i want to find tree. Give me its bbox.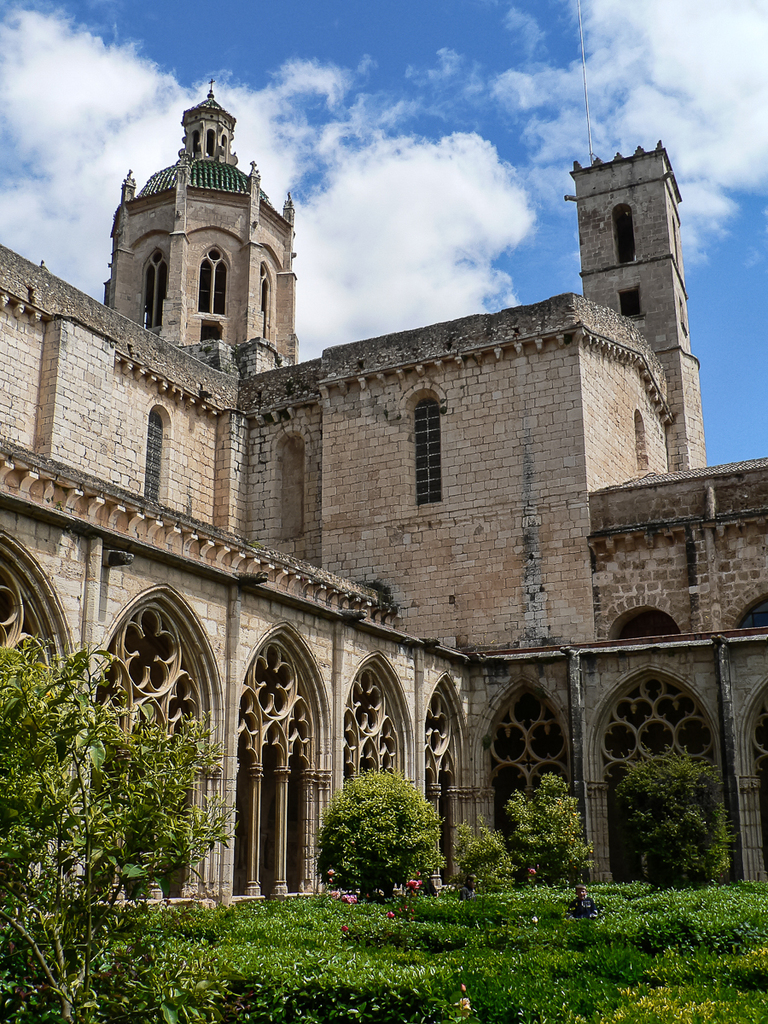
crop(311, 756, 455, 898).
